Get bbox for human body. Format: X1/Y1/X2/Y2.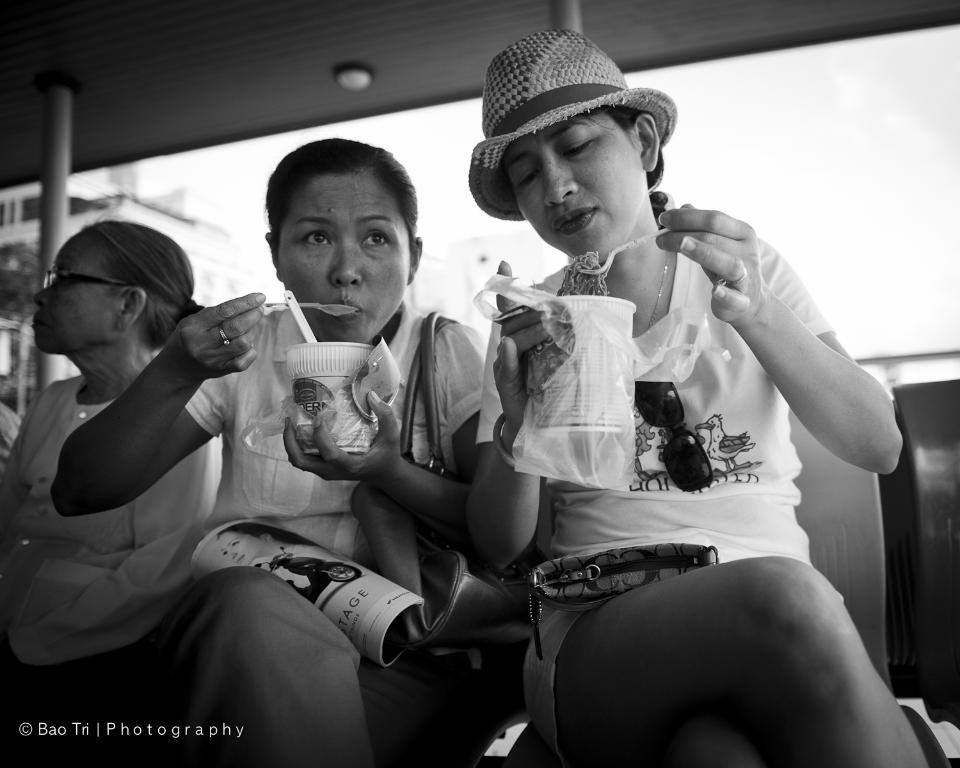
0/229/223/767.
